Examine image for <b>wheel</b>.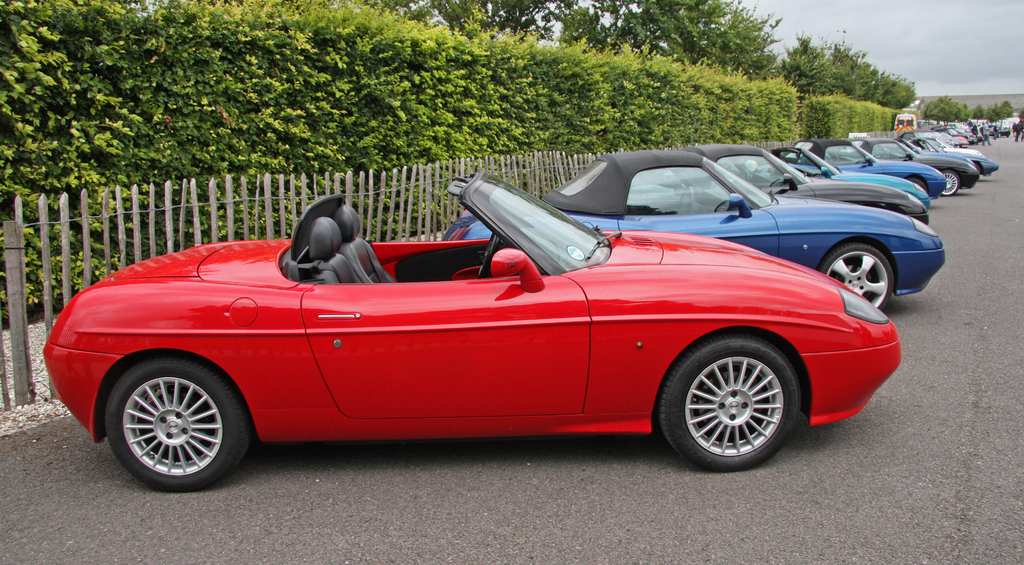
Examination result: bbox(480, 225, 505, 282).
